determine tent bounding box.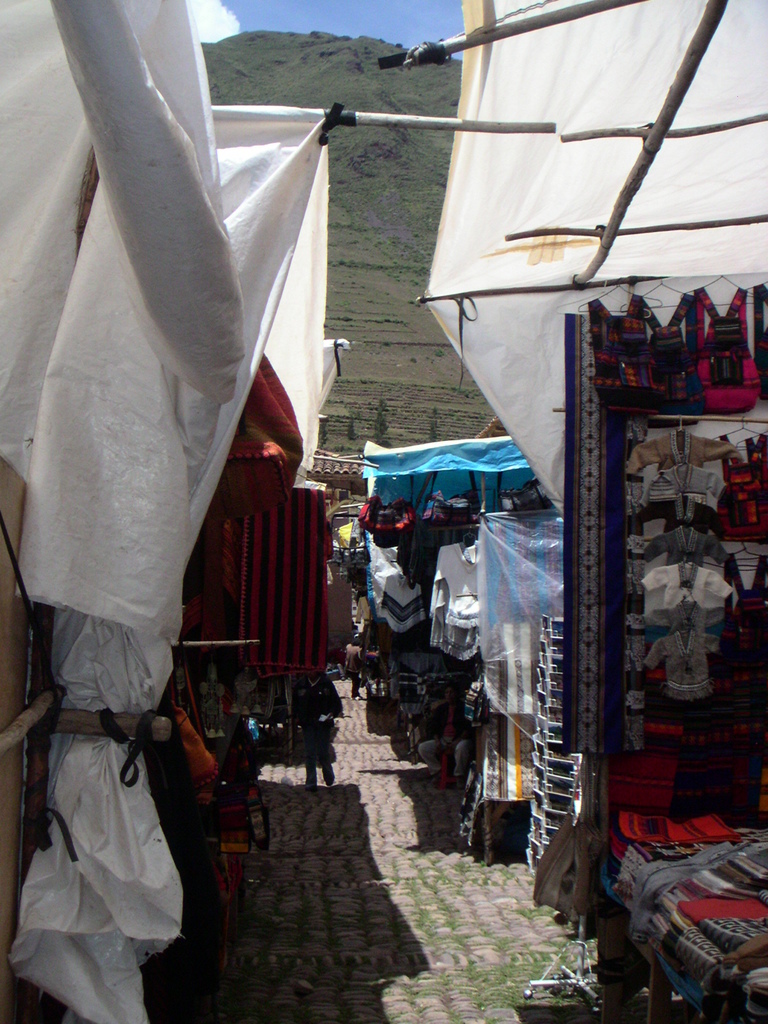
Determined: bbox=[329, 0, 767, 428].
